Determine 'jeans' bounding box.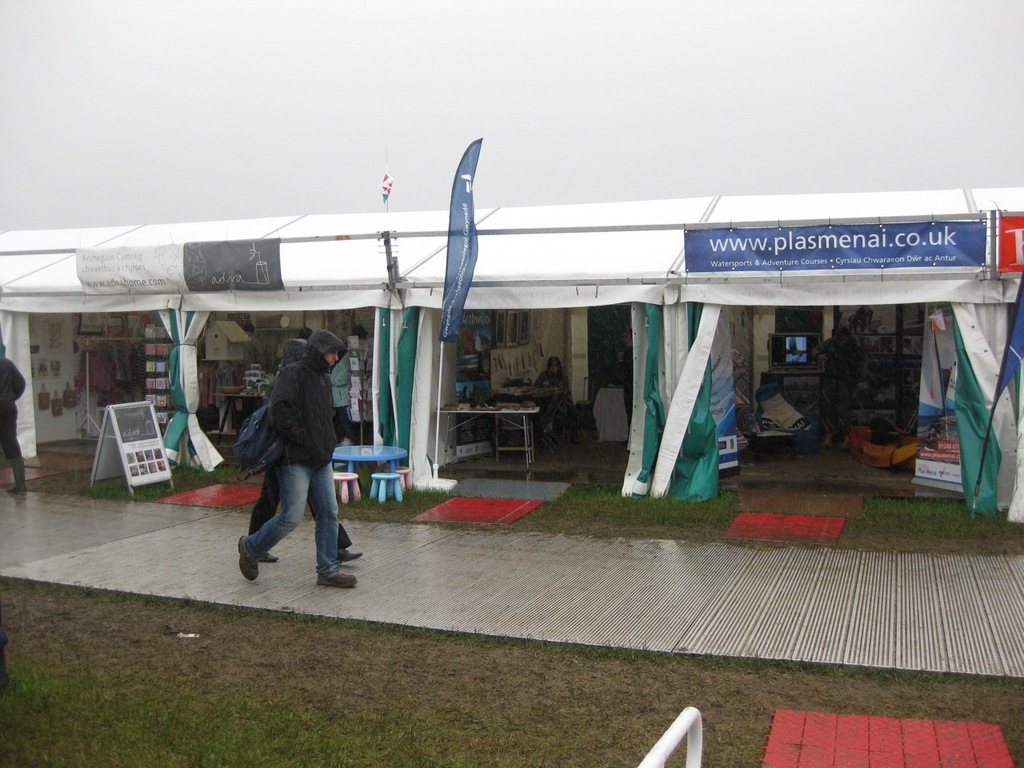
Determined: bbox=[228, 454, 363, 585].
